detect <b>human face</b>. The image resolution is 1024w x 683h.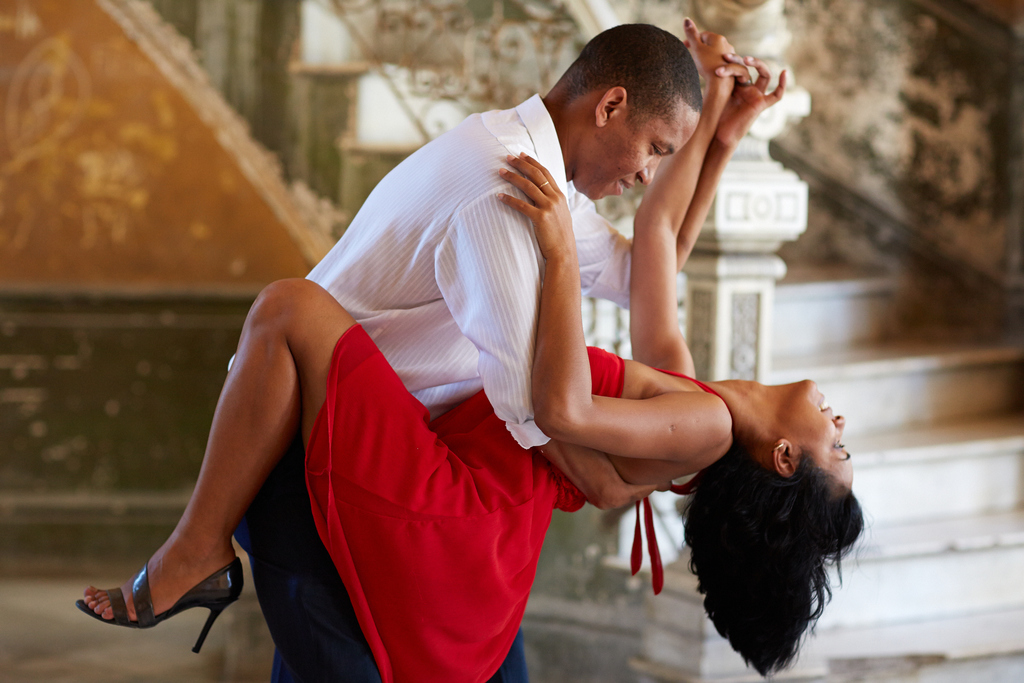
[585,110,698,204].
